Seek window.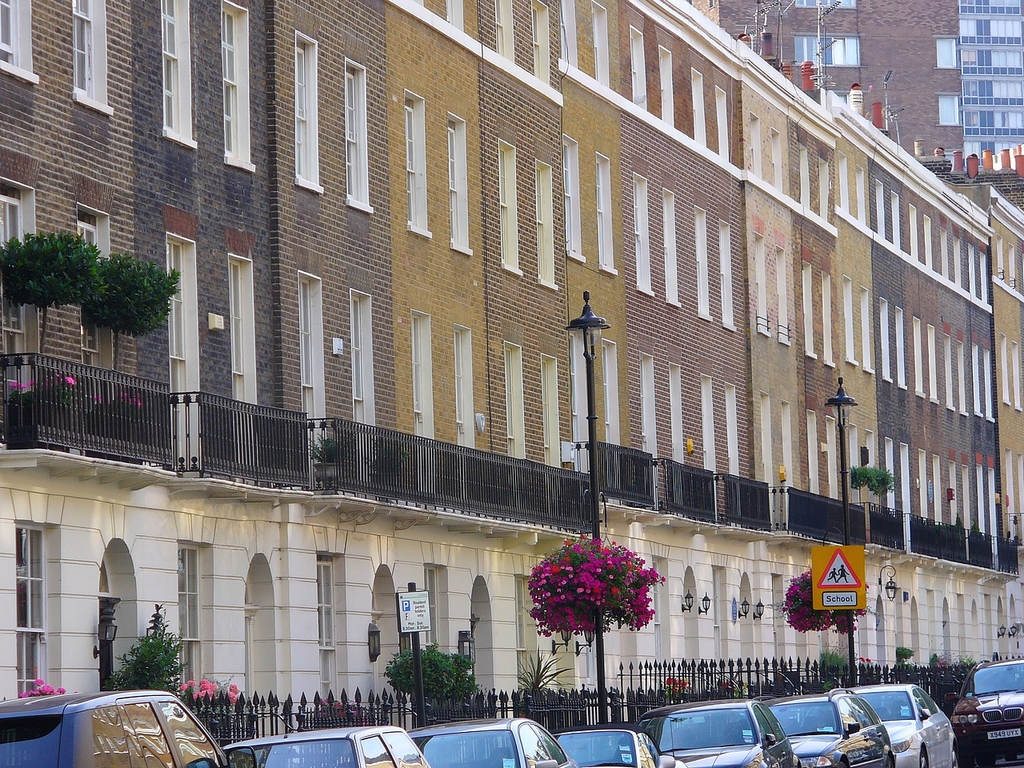
box=[503, 149, 522, 270].
